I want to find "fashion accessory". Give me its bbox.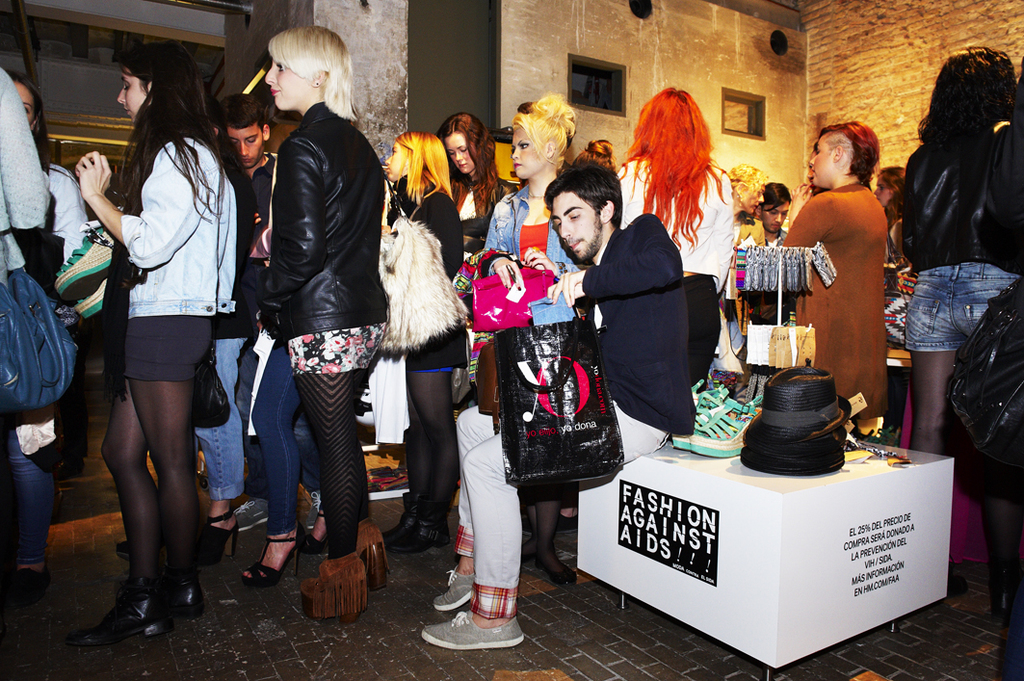
select_region(0, 265, 83, 414).
